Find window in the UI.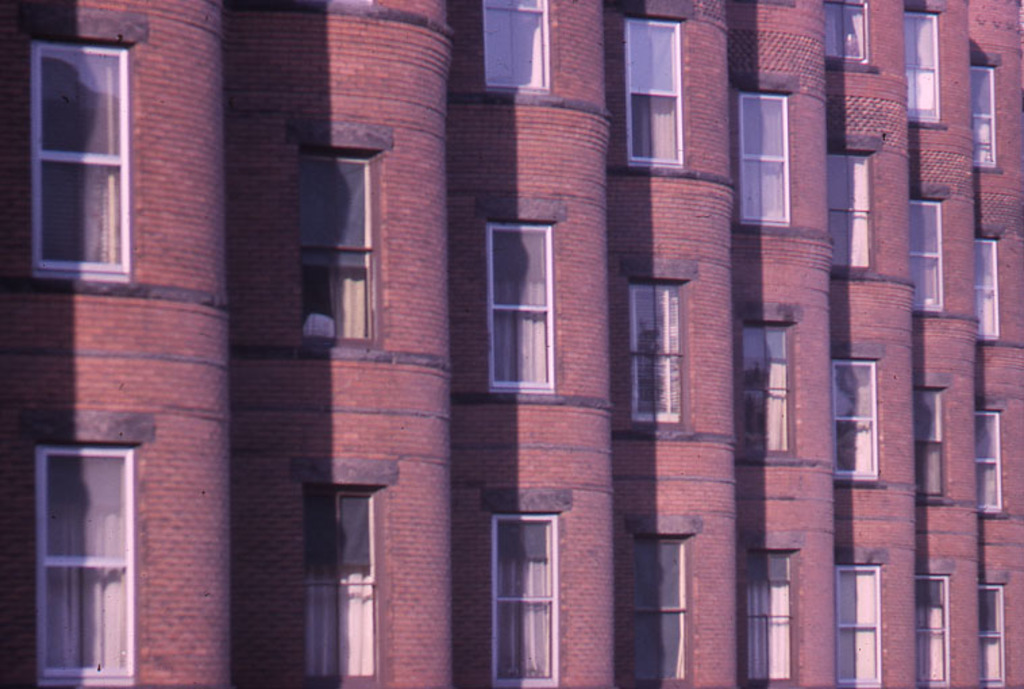
UI element at BBox(740, 93, 793, 227).
